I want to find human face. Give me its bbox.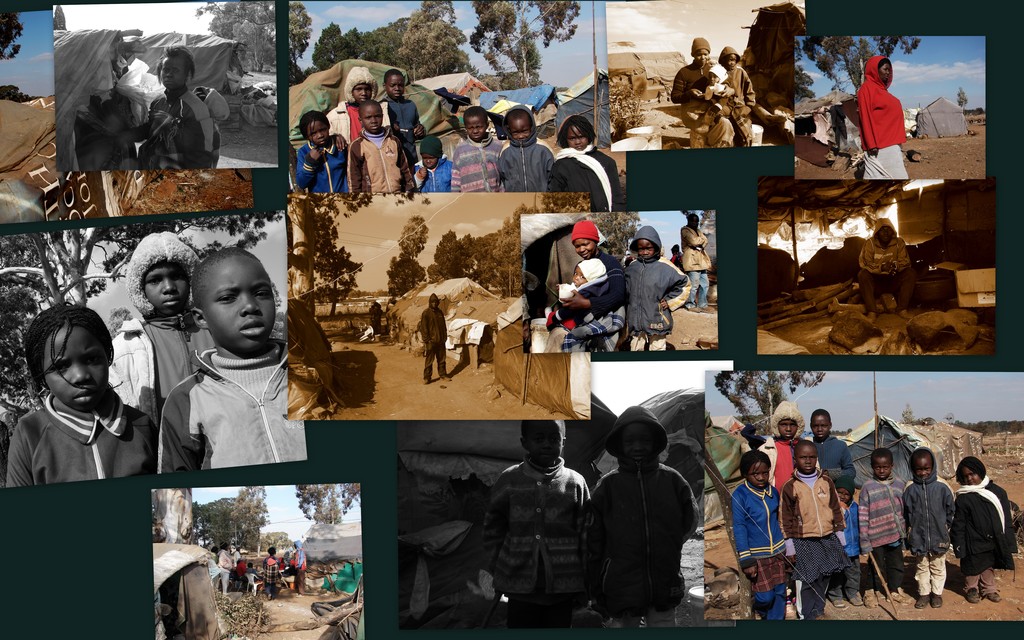
rect(874, 223, 899, 240).
